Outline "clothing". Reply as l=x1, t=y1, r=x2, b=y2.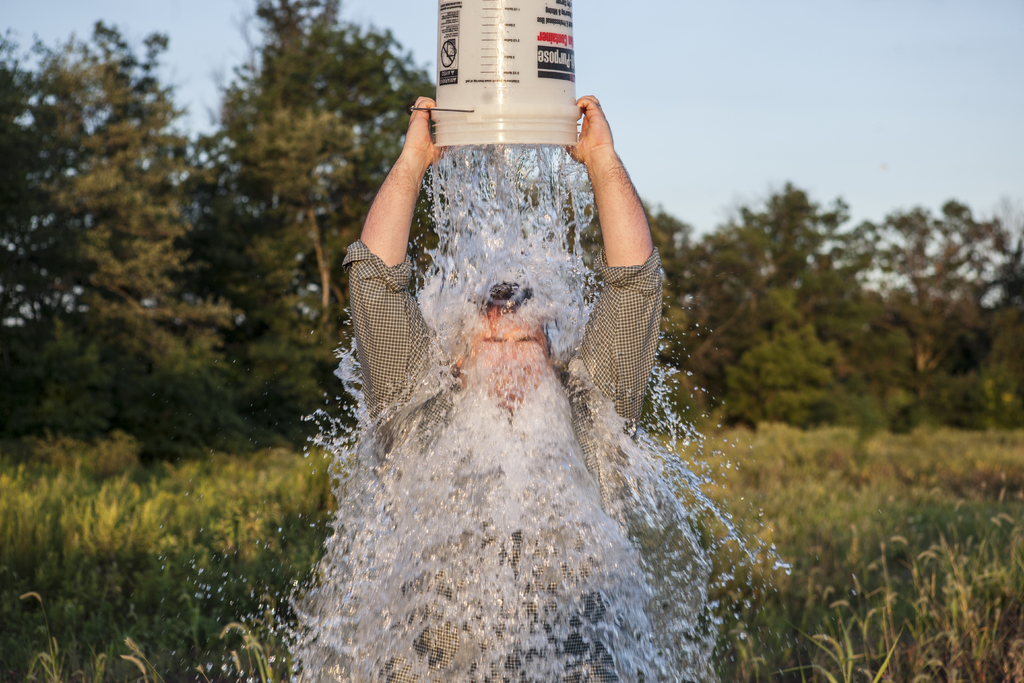
l=339, t=246, r=664, b=682.
